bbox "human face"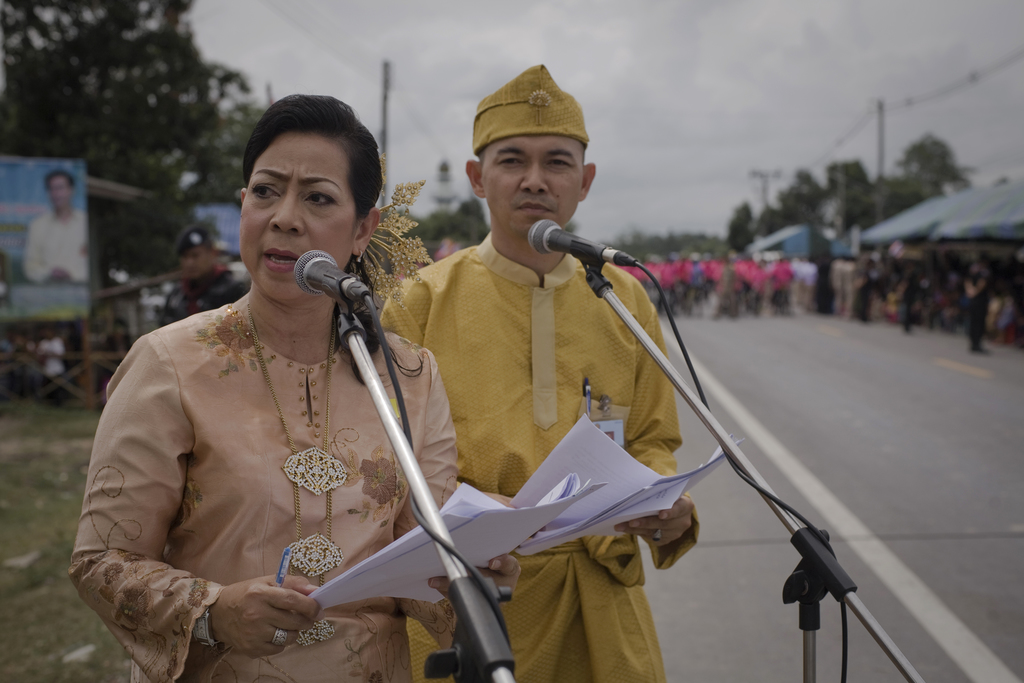
pyautogui.locateOnScreen(482, 136, 584, 236)
